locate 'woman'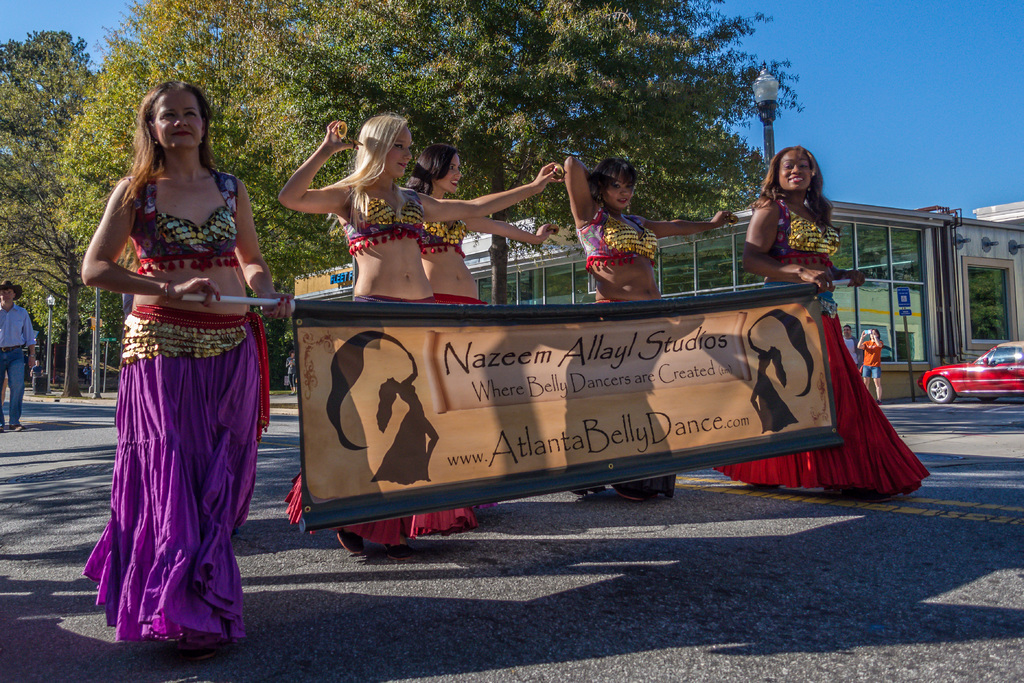
86/67/273/663
